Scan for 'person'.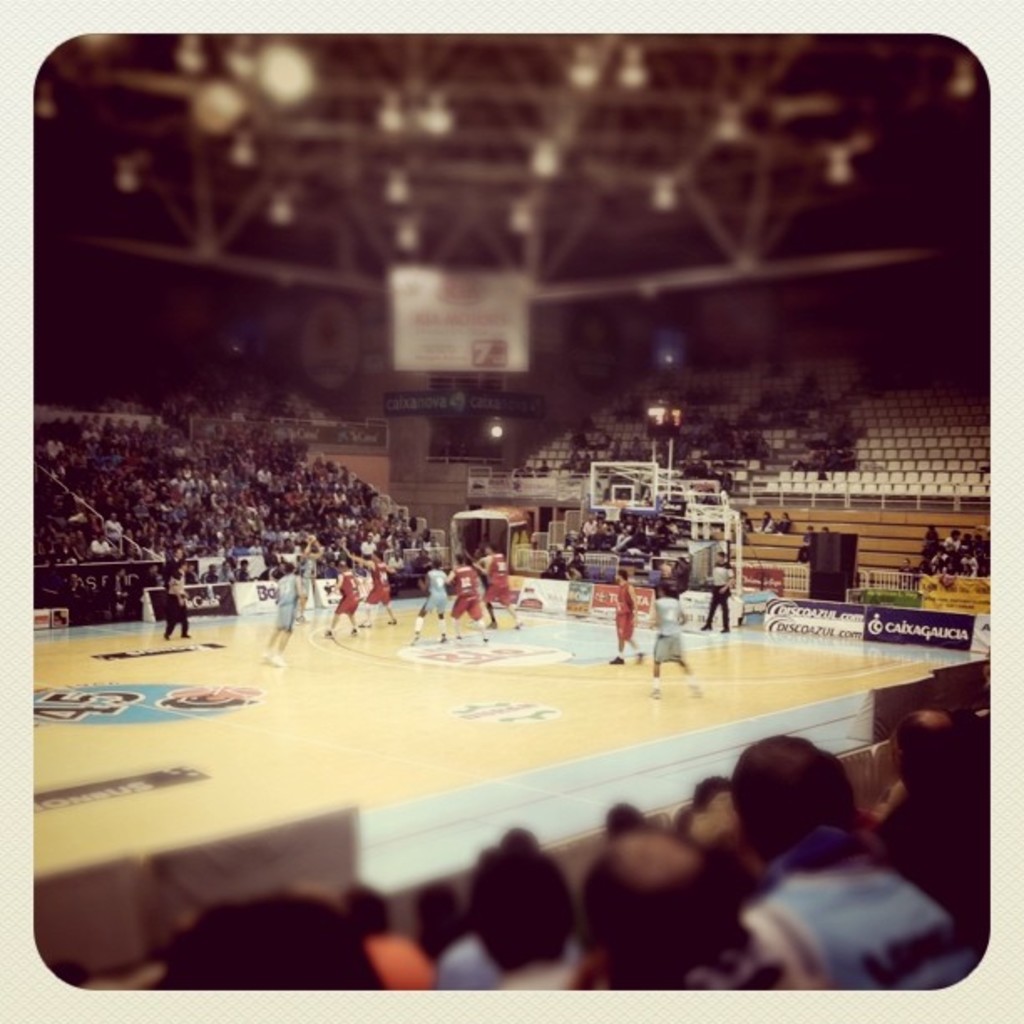
Scan result: BBox(463, 539, 530, 619).
